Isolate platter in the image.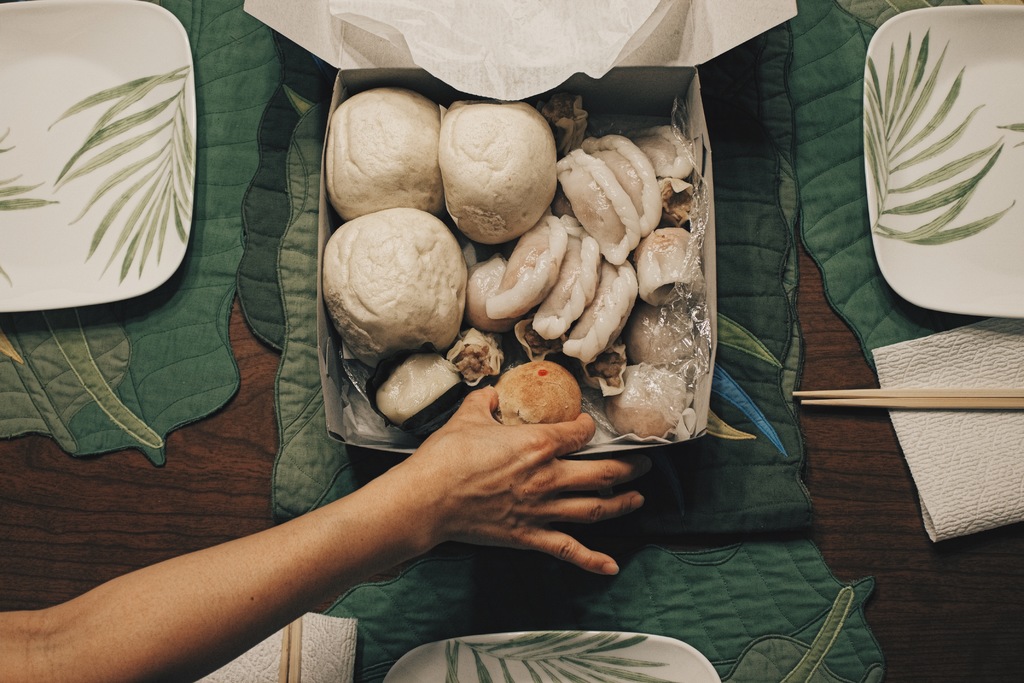
Isolated region: <region>858, 4, 1023, 317</region>.
